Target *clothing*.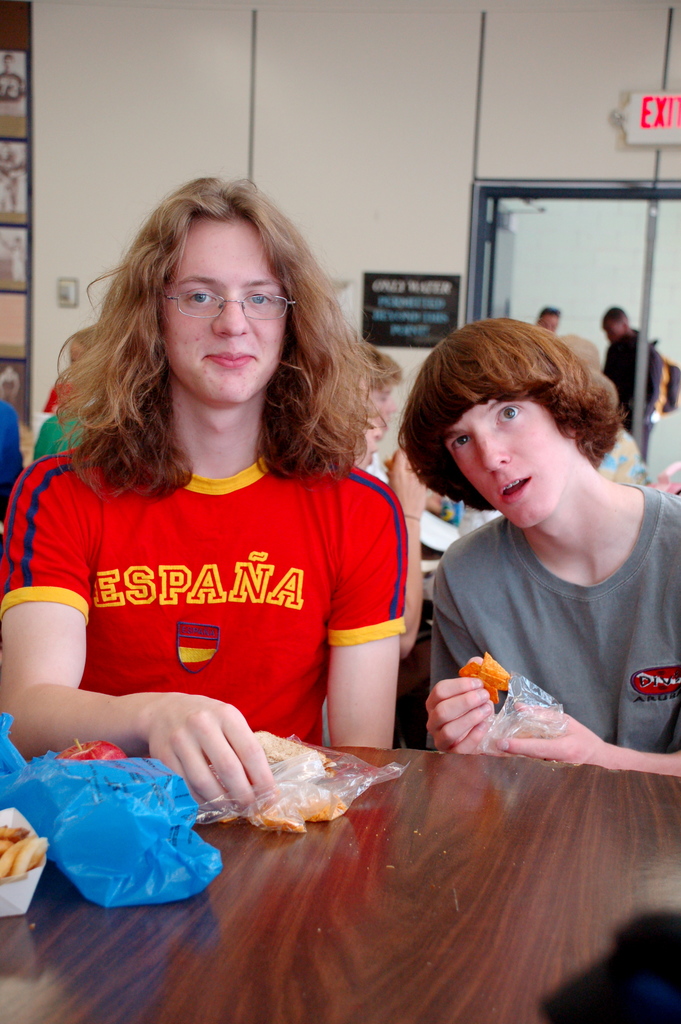
Target region: bbox=(429, 483, 680, 749).
